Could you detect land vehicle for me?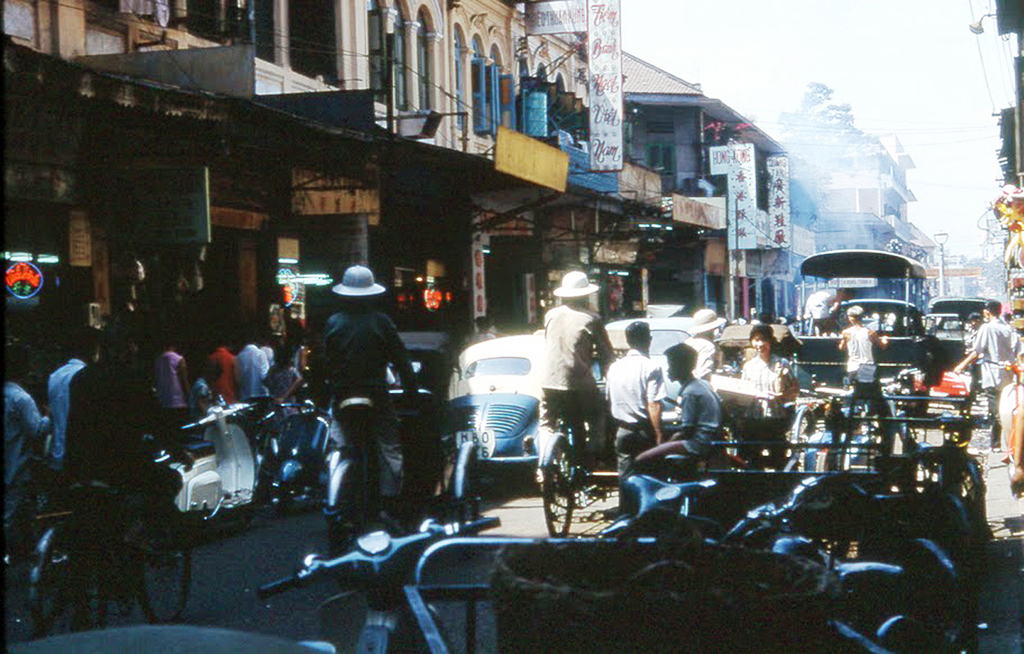
Detection result: {"x1": 443, "y1": 345, "x2": 555, "y2": 495}.
